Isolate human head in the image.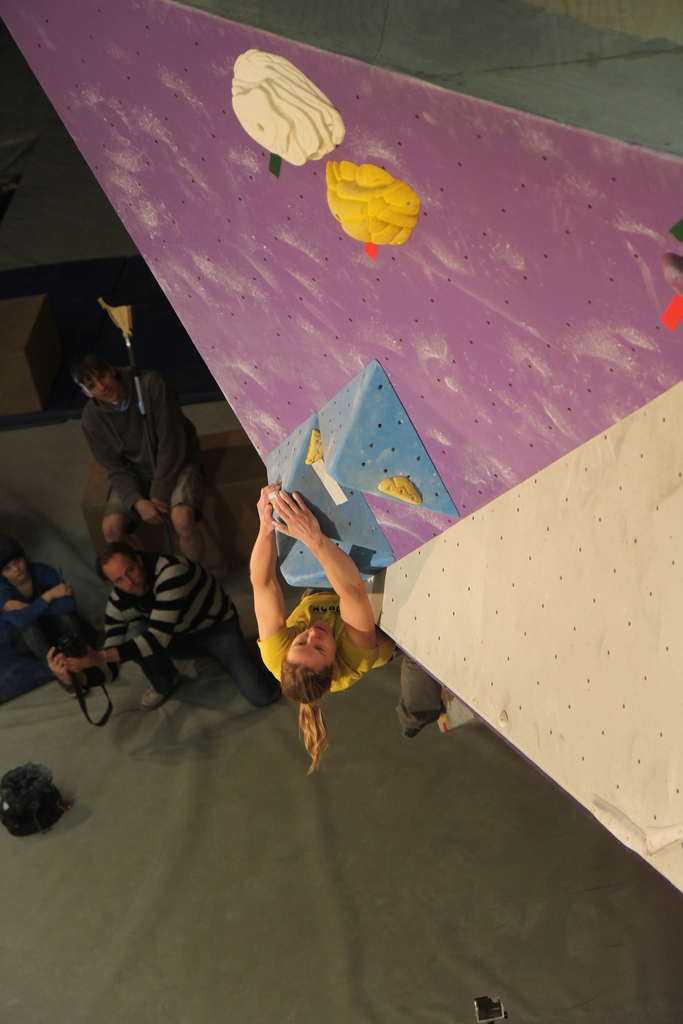
Isolated region: <region>272, 605, 347, 694</region>.
